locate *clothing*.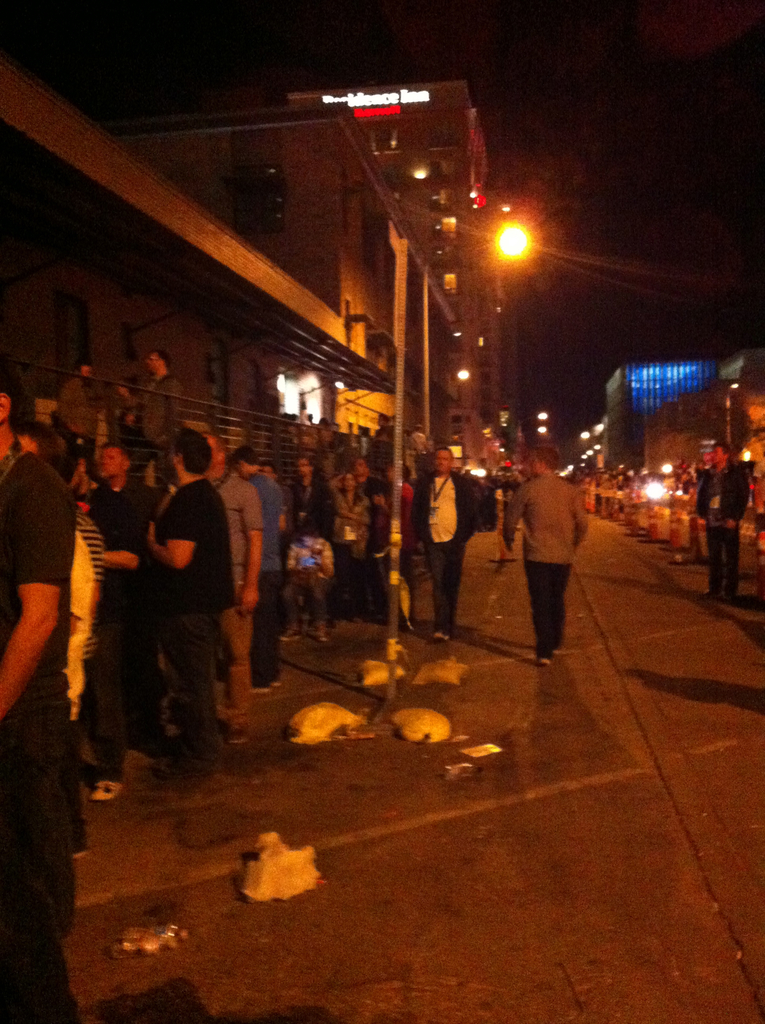
Bounding box: locate(326, 470, 369, 624).
